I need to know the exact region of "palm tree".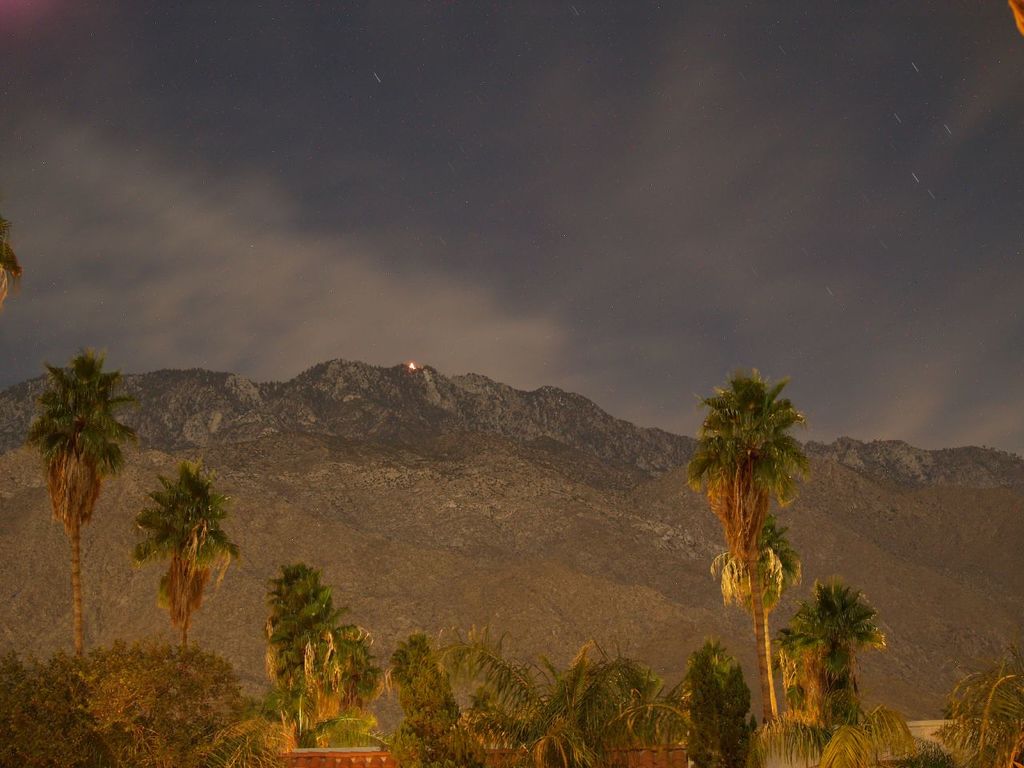
Region: <bbox>564, 652, 684, 764</bbox>.
